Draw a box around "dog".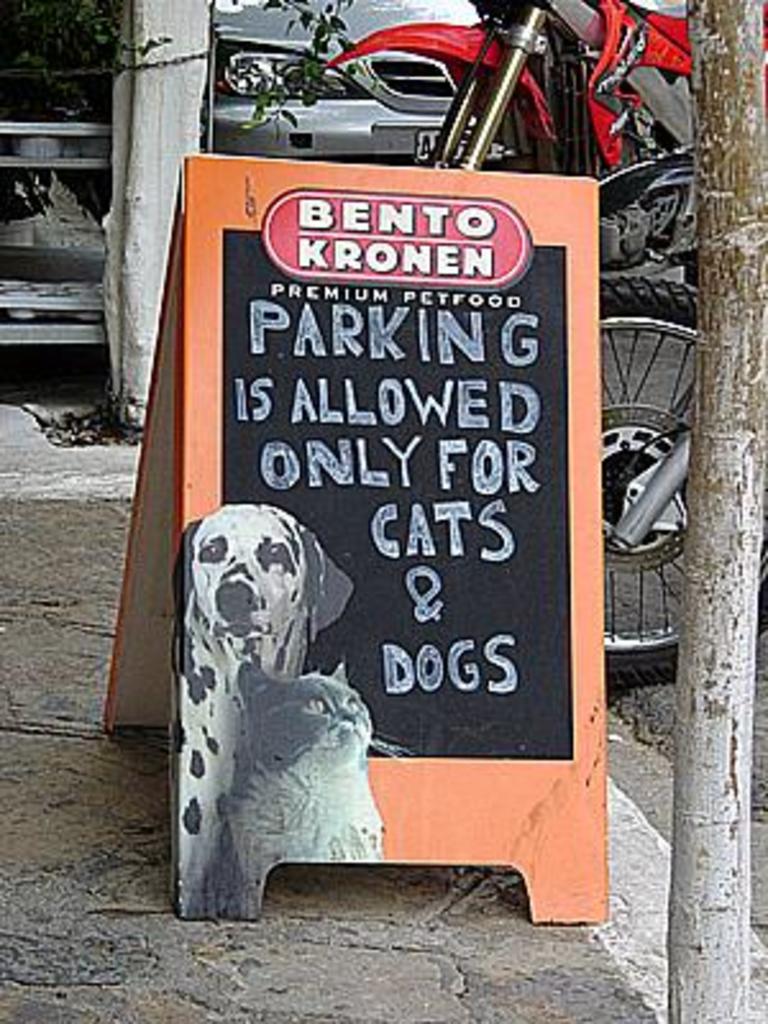
box(179, 504, 356, 919).
